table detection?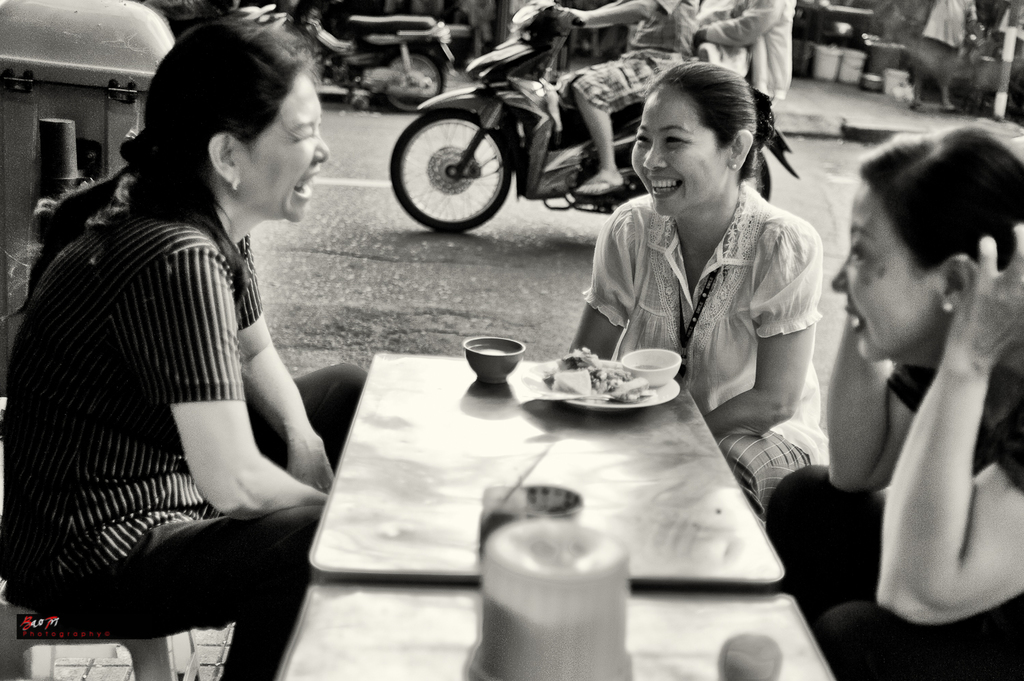
{"left": 276, "top": 589, "right": 834, "bottom": 678}
